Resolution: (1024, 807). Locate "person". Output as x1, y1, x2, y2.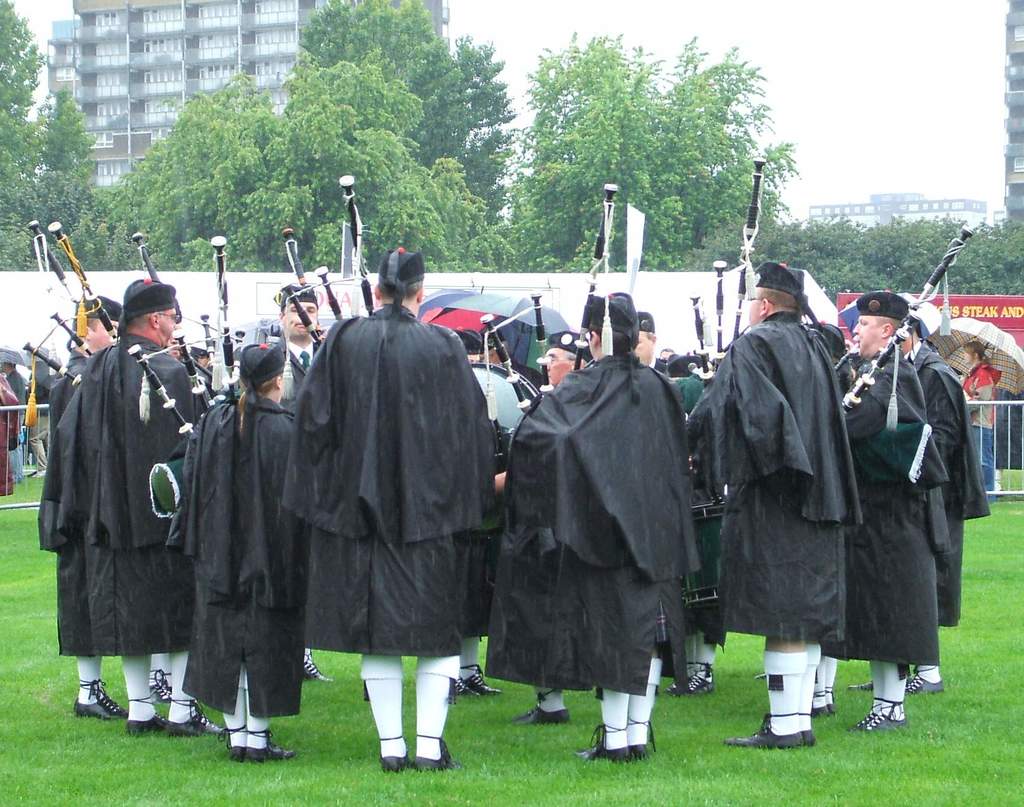
40, 294, 121, 548.
